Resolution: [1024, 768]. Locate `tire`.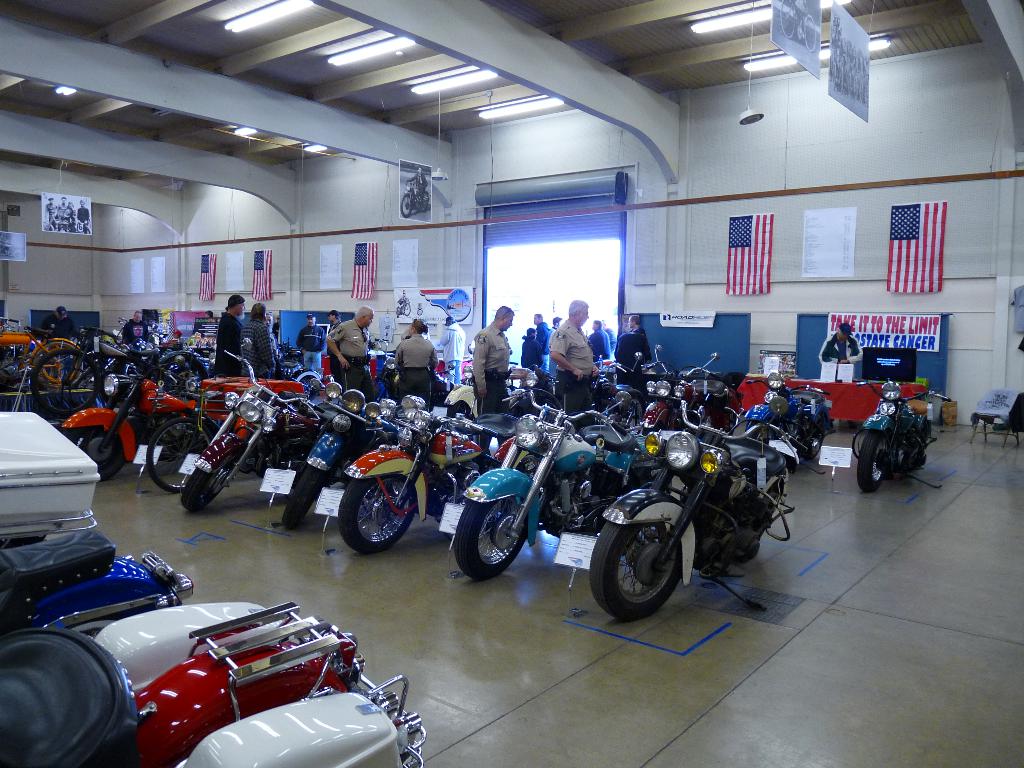
{"x1": 332, "y1": 483, "x2": 413, "y2": 569}.
